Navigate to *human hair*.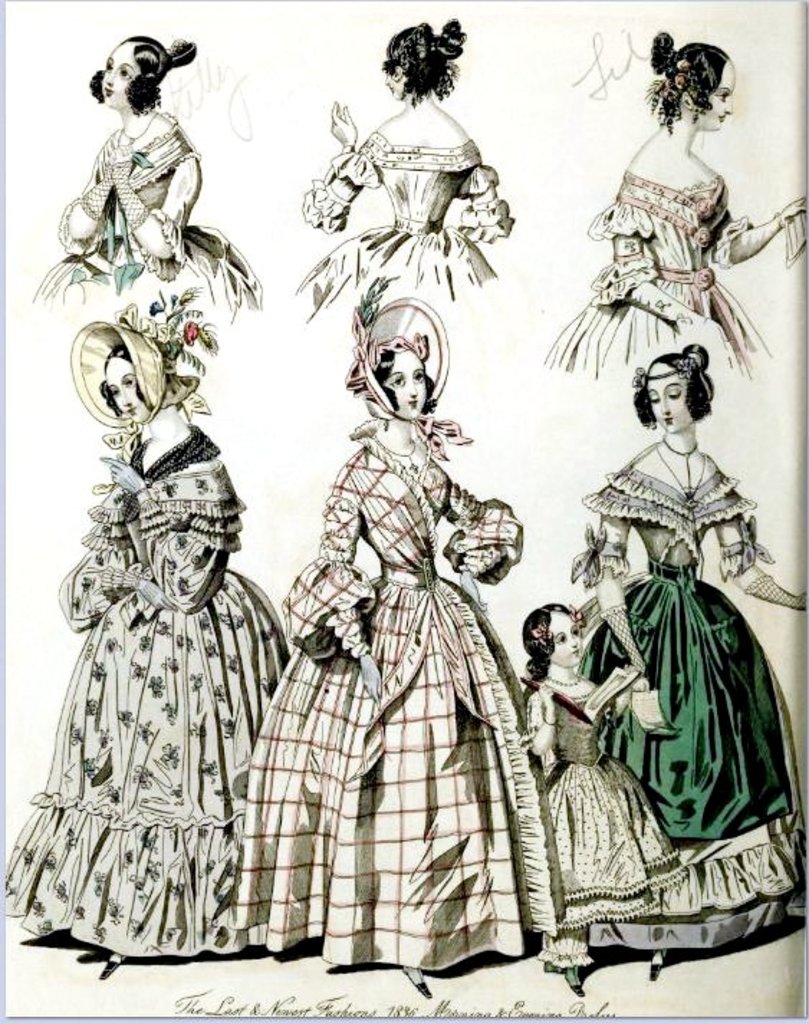
Navigation target: box(75, 33, 180, 95).
